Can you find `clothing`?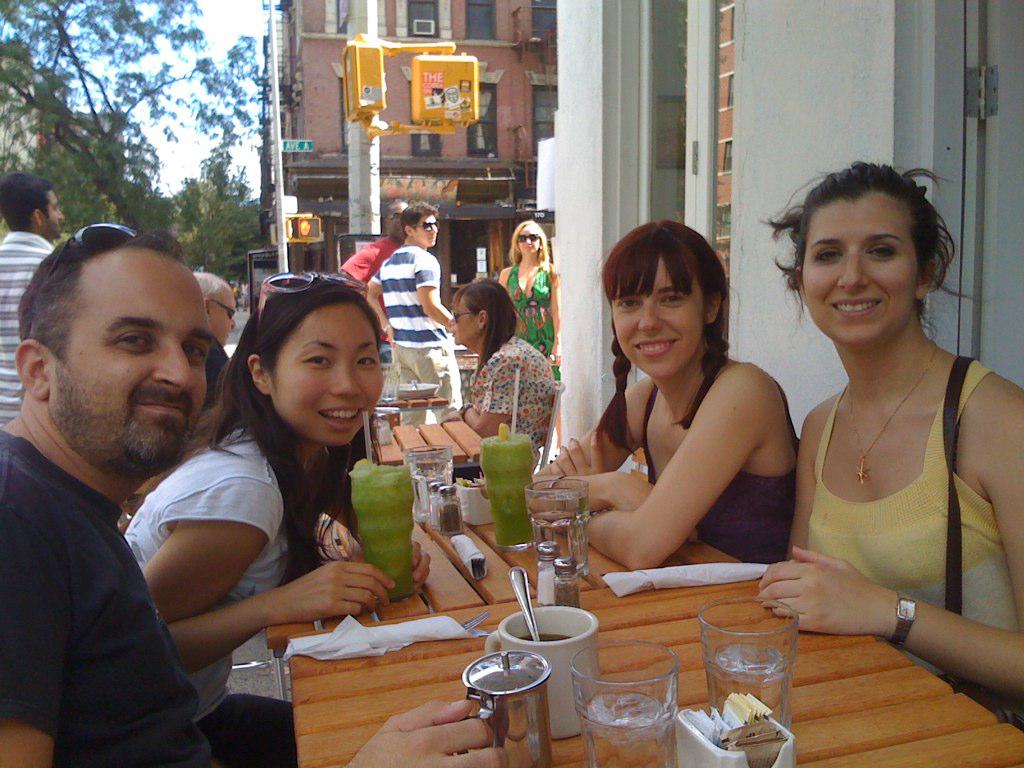
Yes, bounding box: <region>123, 367, 409, 685</region>.
